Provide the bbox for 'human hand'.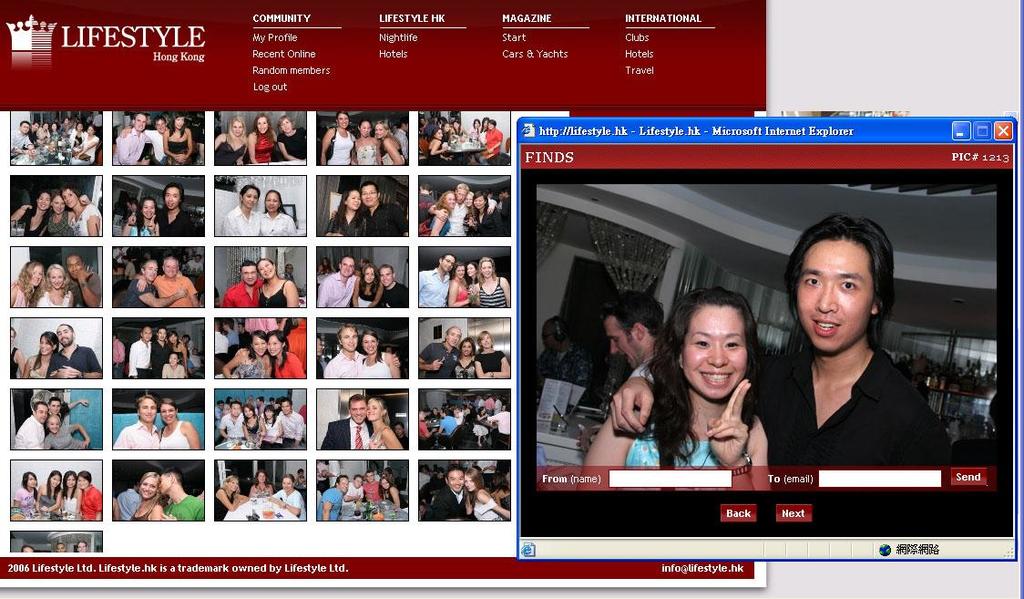
bbox(119, 127, 131, 135).
